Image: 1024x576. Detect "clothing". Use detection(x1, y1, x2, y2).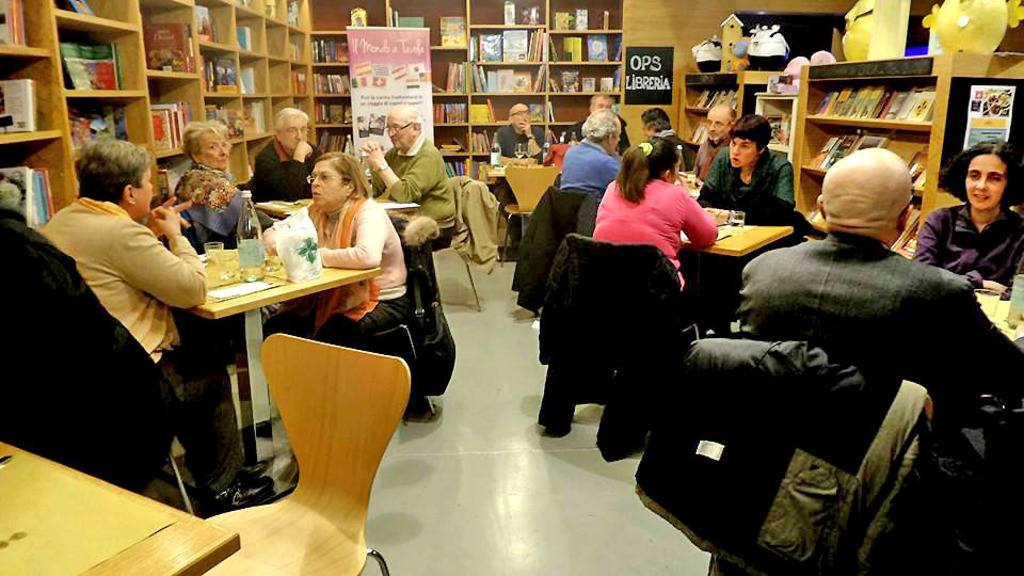
detection(739, 227, 1023, 460).
